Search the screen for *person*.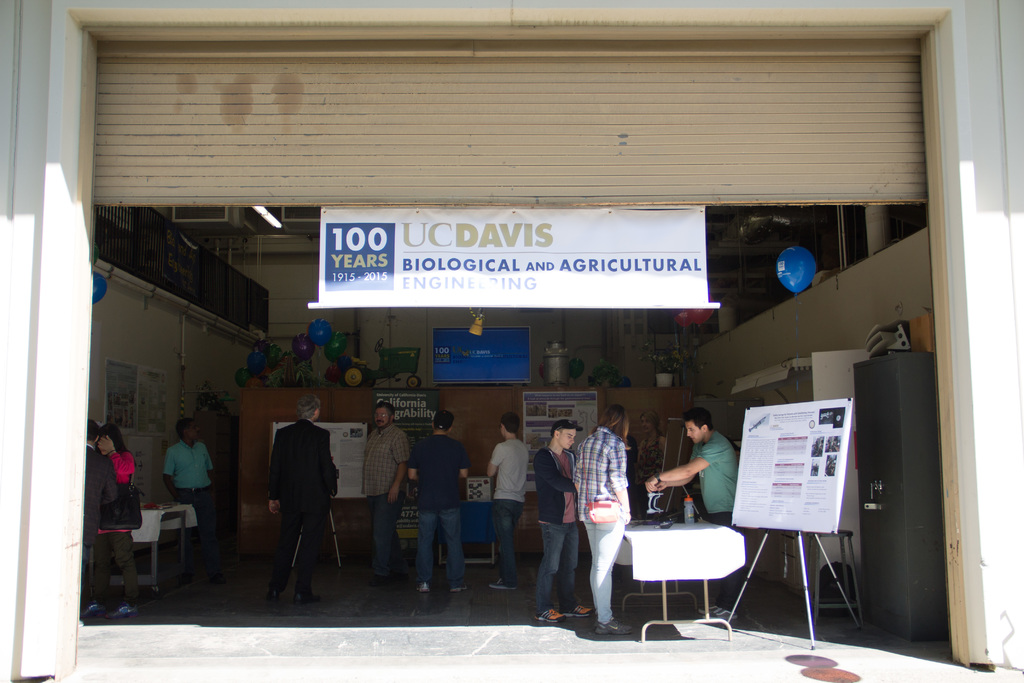
Found at x1=87, y1=425, x2=140, y2=618.
